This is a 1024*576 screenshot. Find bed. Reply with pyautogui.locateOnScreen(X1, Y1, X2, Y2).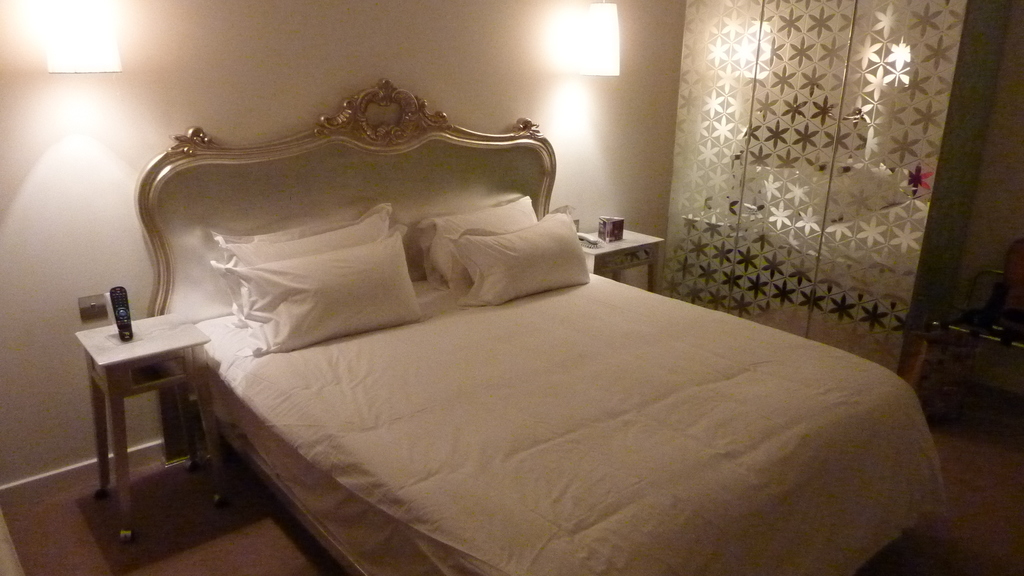
pyautogui.locateOnScreen(141, 75, 948, 575).
